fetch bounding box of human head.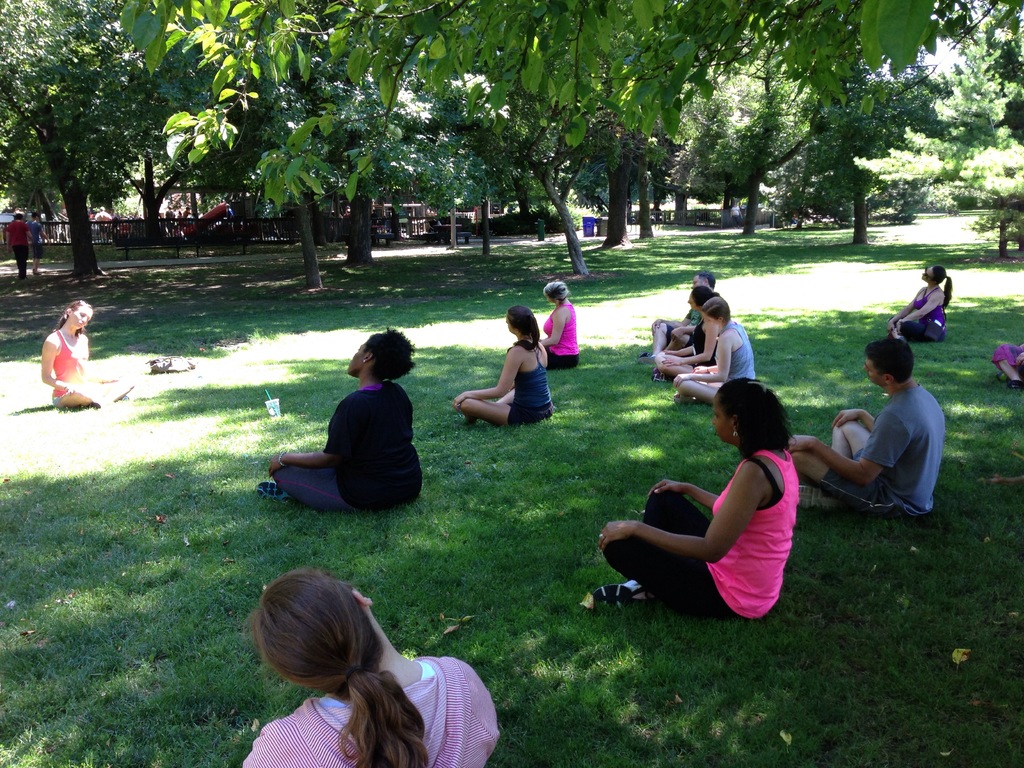
Bbox: 31 214 36 219.
